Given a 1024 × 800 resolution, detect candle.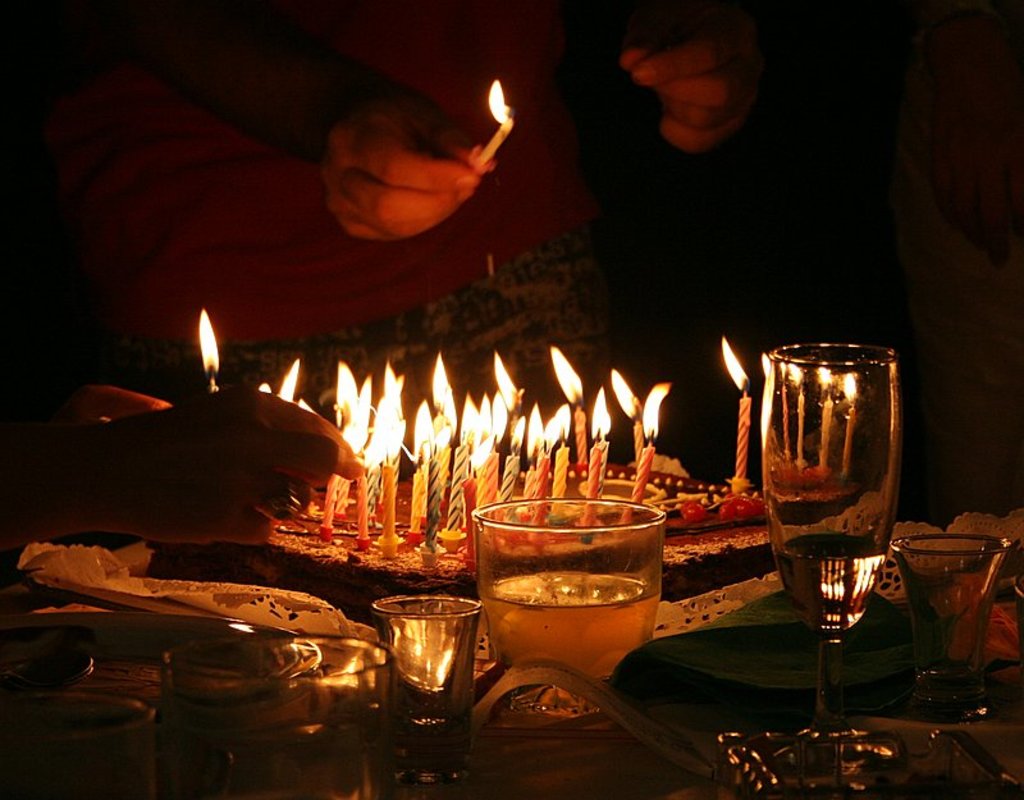
detection(480, 77, 516, 166).
